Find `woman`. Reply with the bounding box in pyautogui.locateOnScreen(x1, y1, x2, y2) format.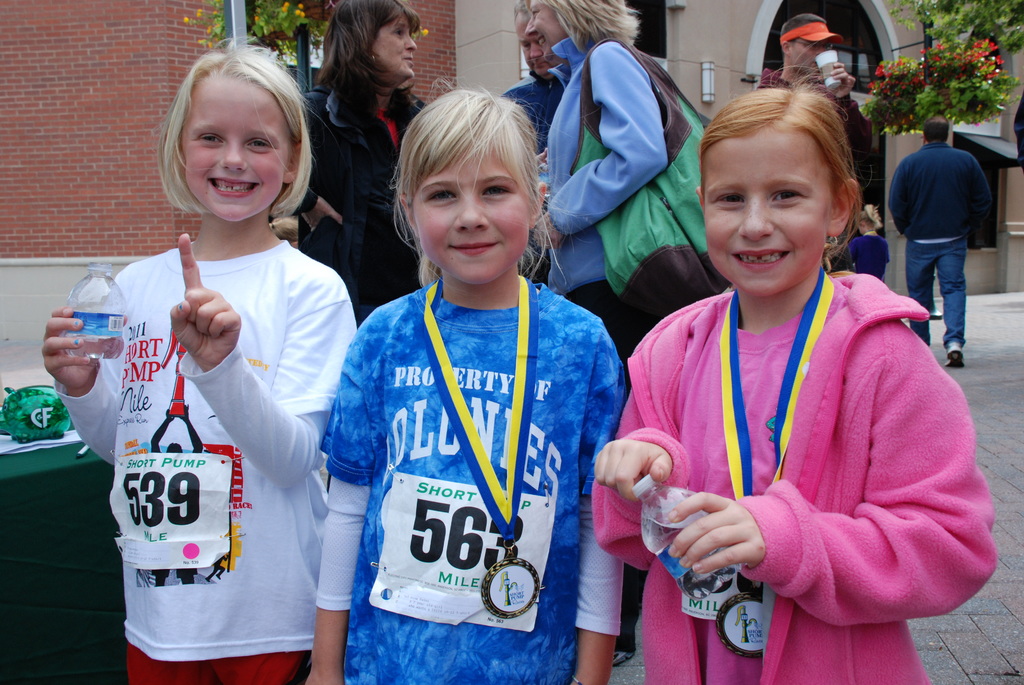
pyautogui.locateOnScreen(287, 0, 446, 336).
